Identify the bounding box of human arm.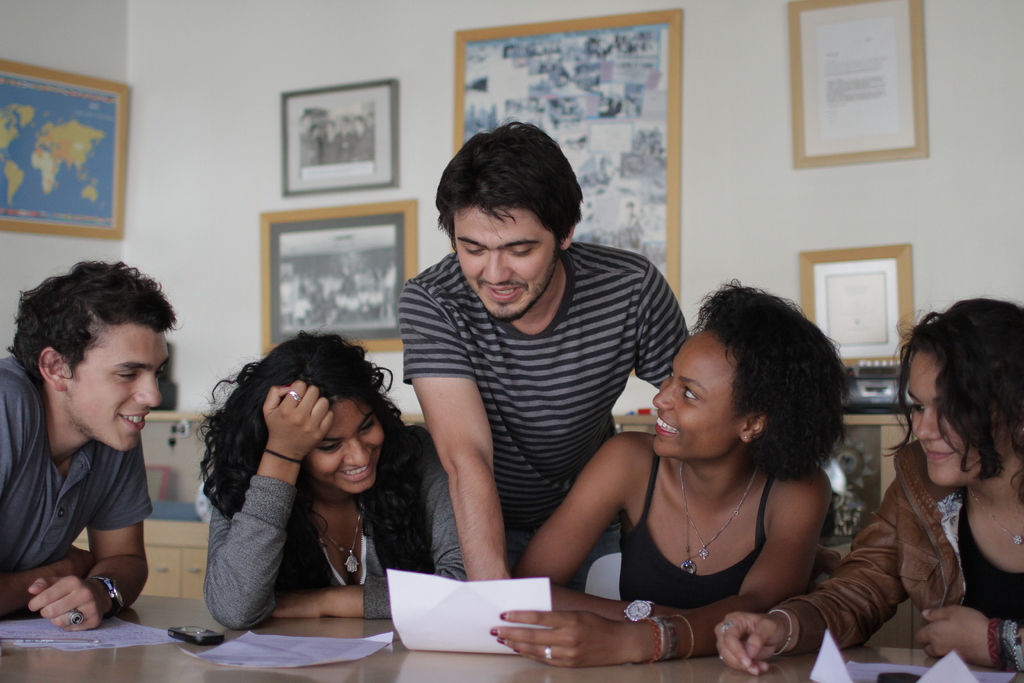
box(507, 416, 636, 629).
